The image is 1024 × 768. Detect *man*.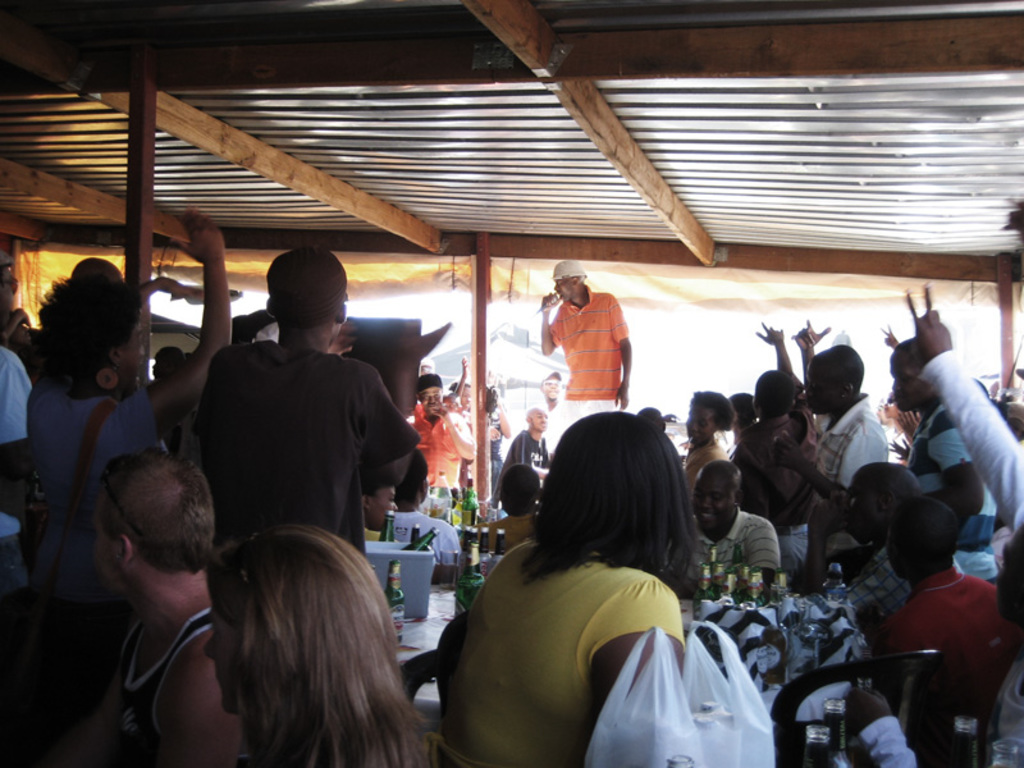
Detection: Rect(799, 468, 957, 628).
